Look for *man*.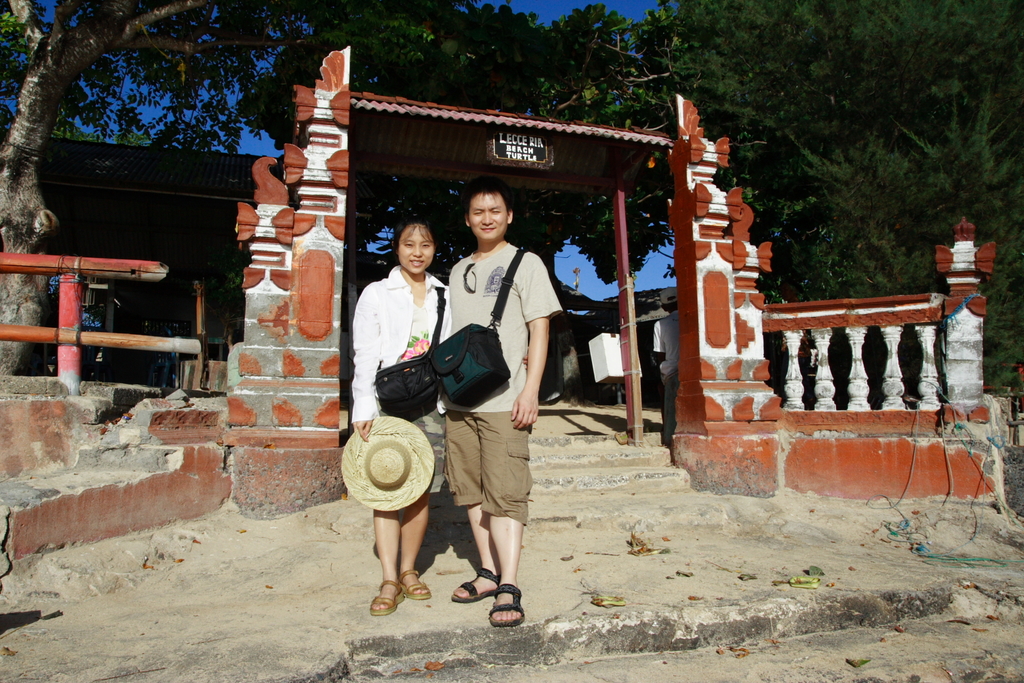
Found: select_region(420, 174, 553, 615).
